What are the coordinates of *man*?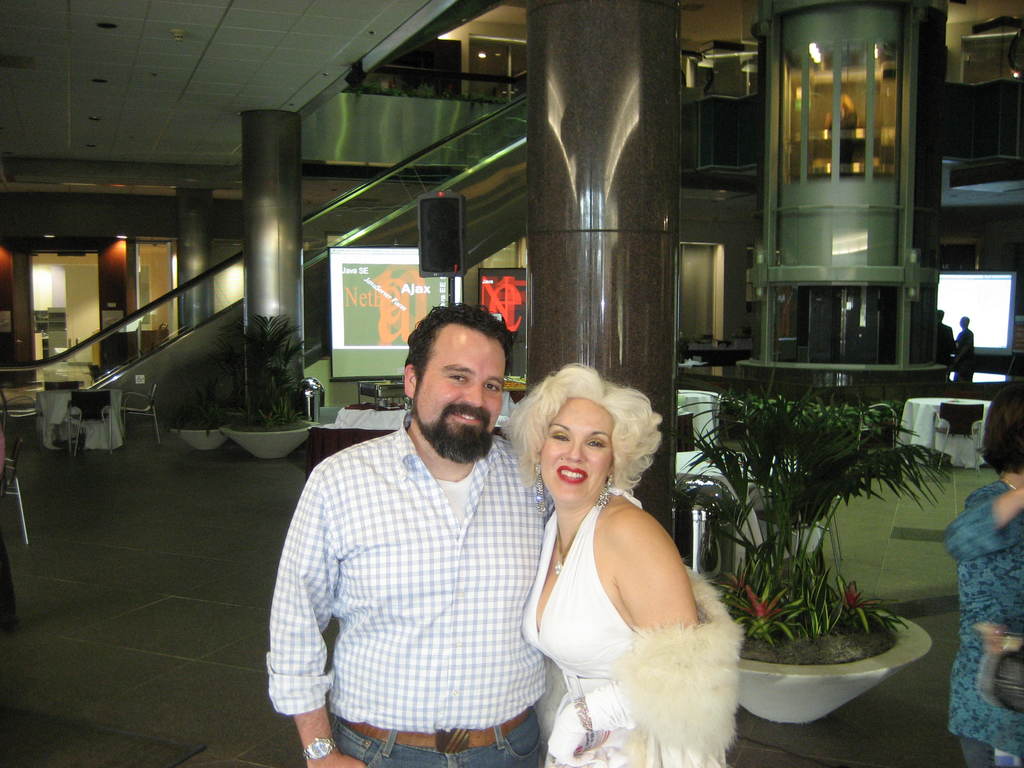
bbox=(279, 268, 563, 767).
